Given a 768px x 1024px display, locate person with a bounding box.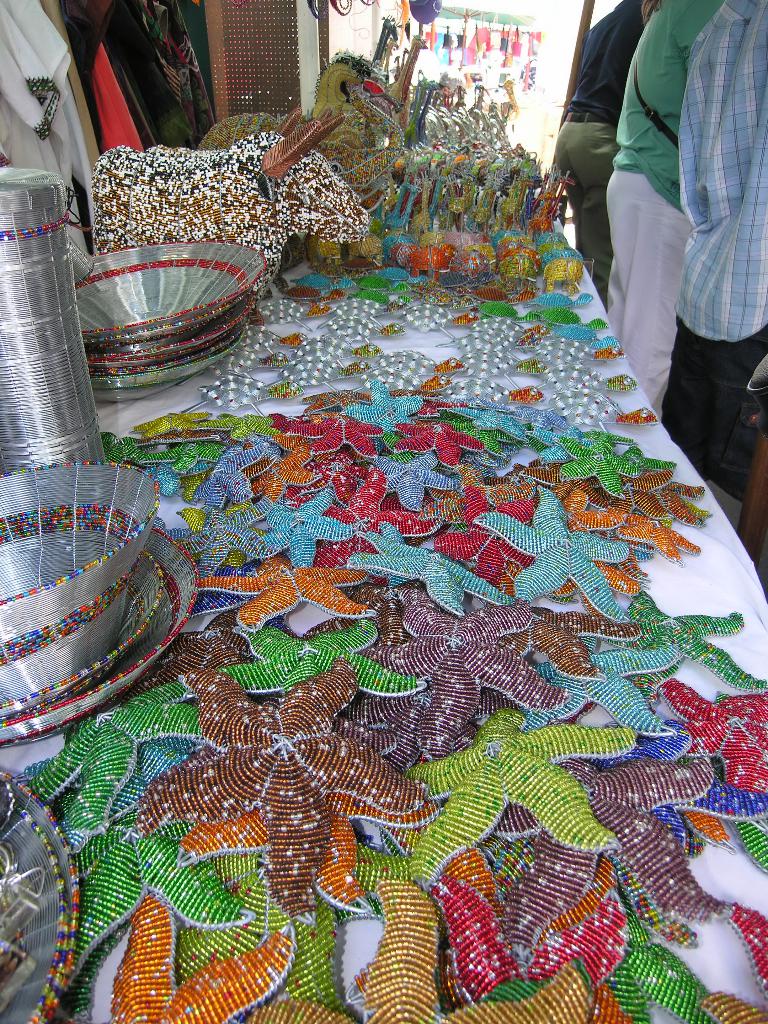
Located: box(672, 3, 767, 503).
